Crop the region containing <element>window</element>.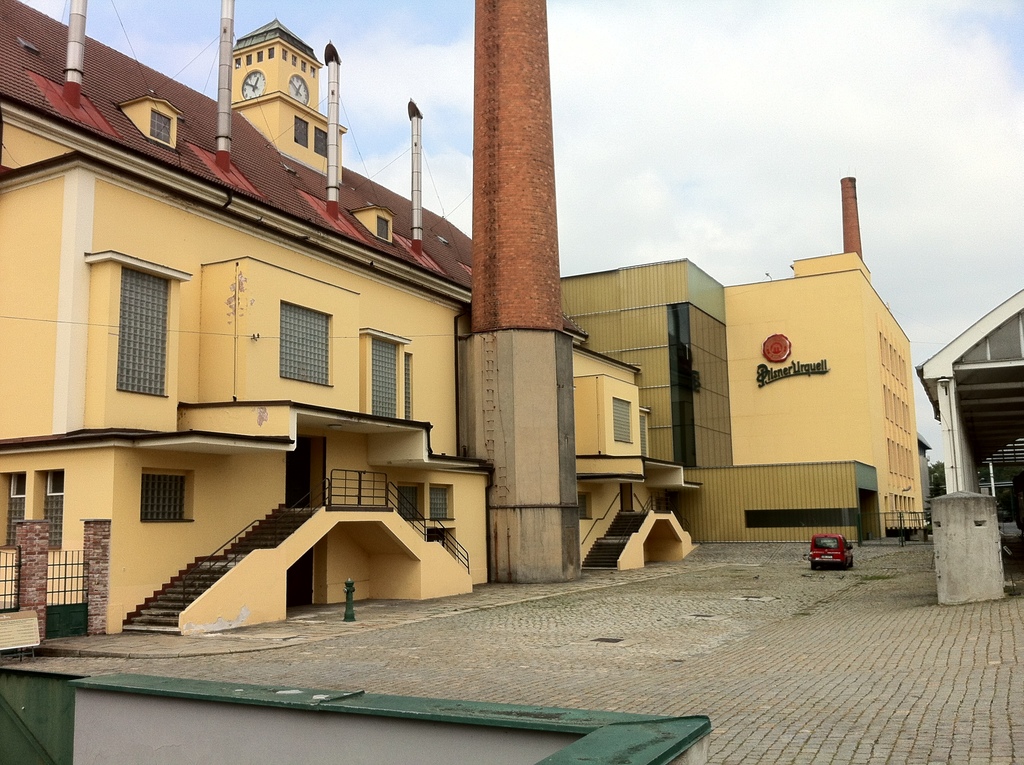
Crop region: box(139, 473, 192, 522).
